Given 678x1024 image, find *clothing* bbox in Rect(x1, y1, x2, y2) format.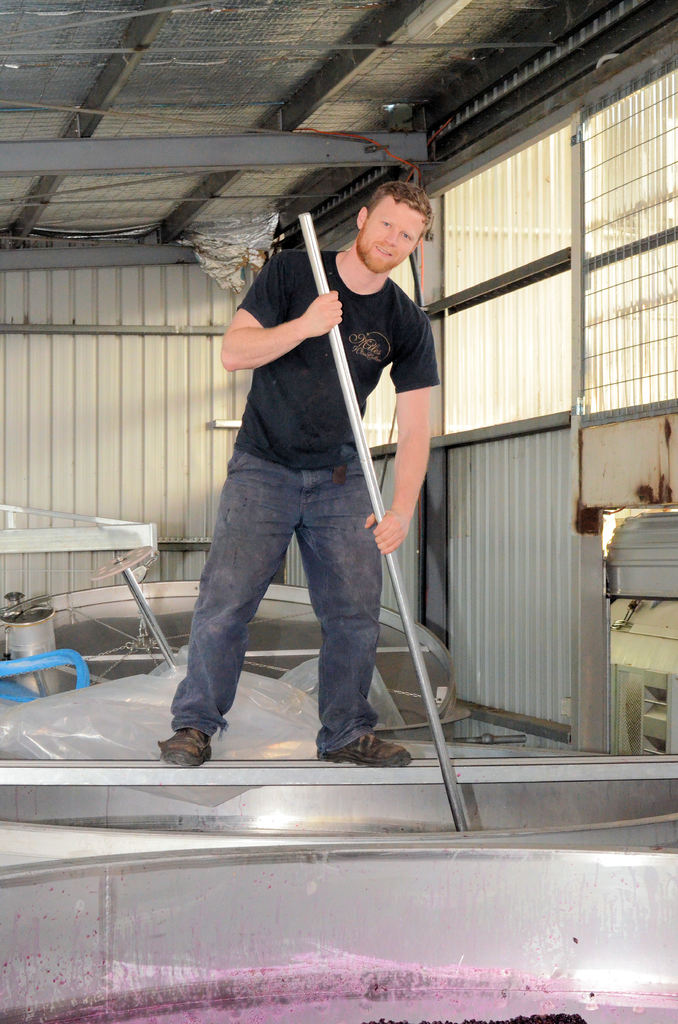
Rect(164, 236, 435, 746).
